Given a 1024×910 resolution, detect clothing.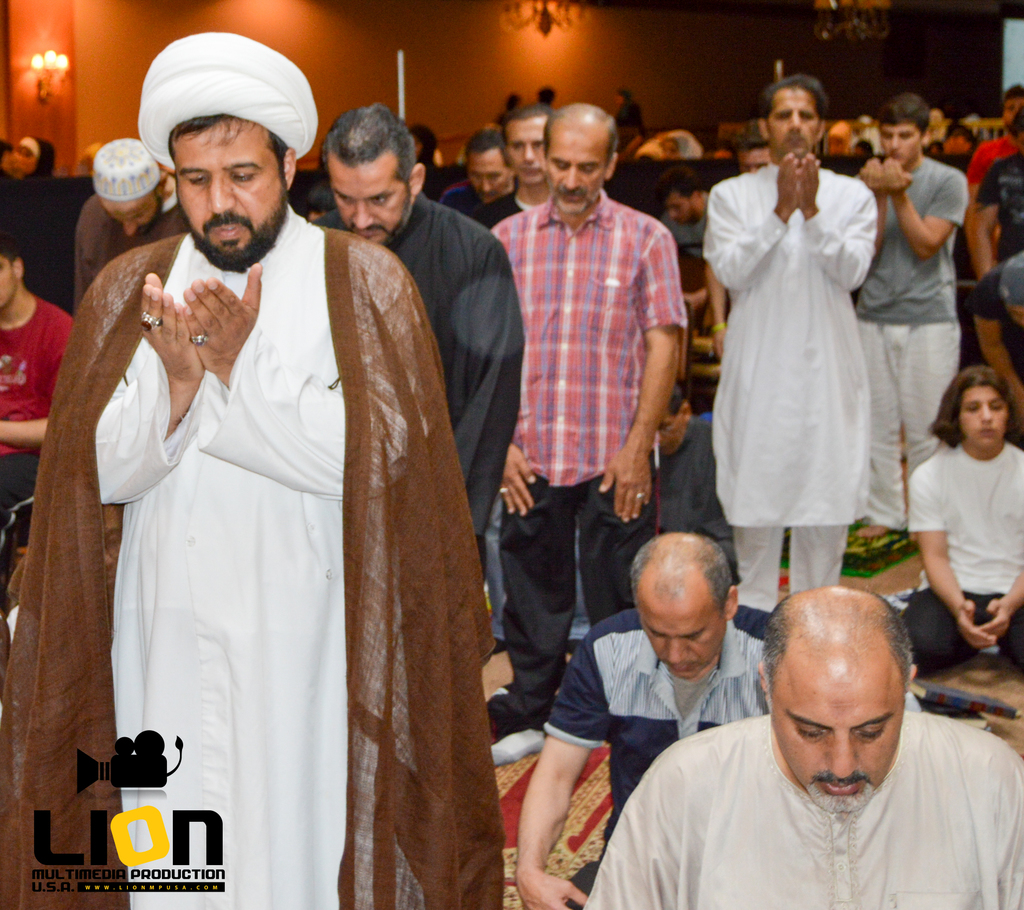
(704, 161, 874, 617).
